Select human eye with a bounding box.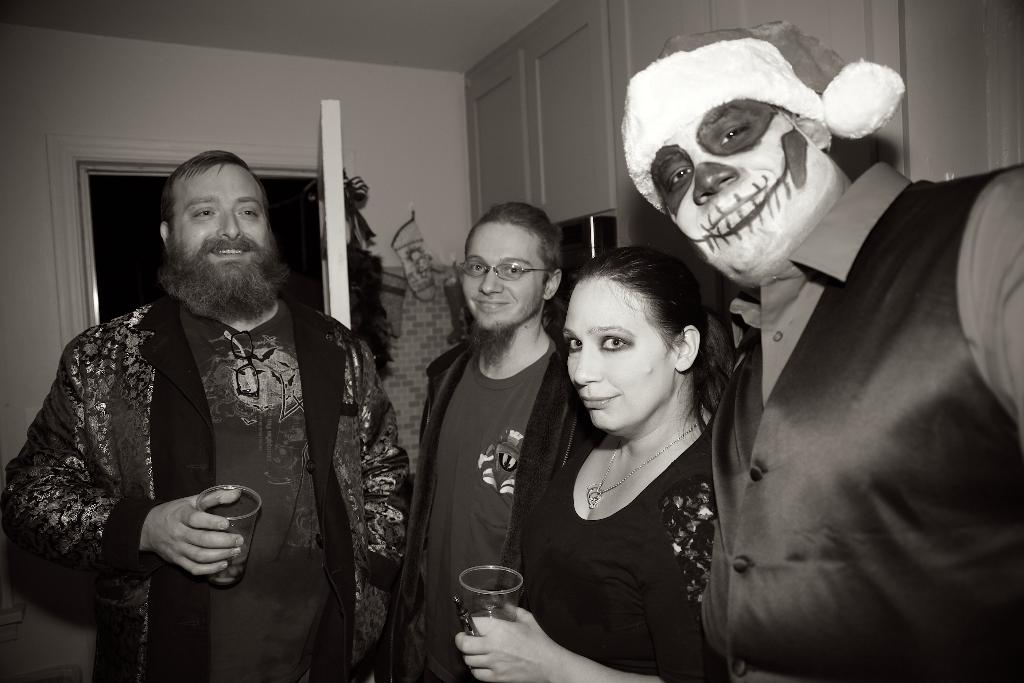
rect(236, 207, 259, 218).
